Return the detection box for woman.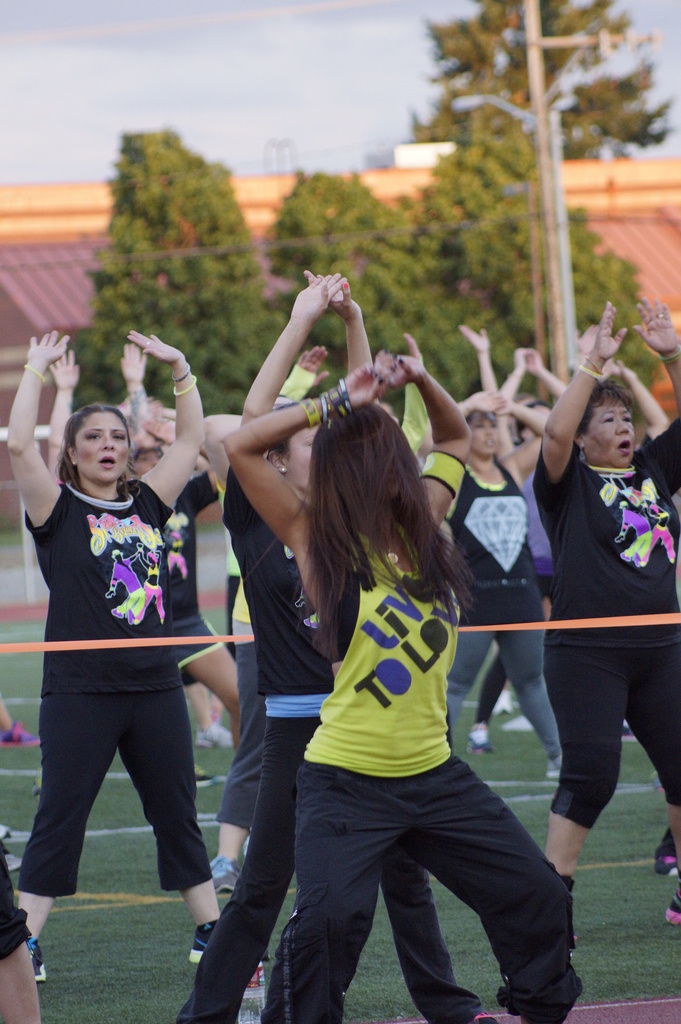
[174,264,491,1023].
